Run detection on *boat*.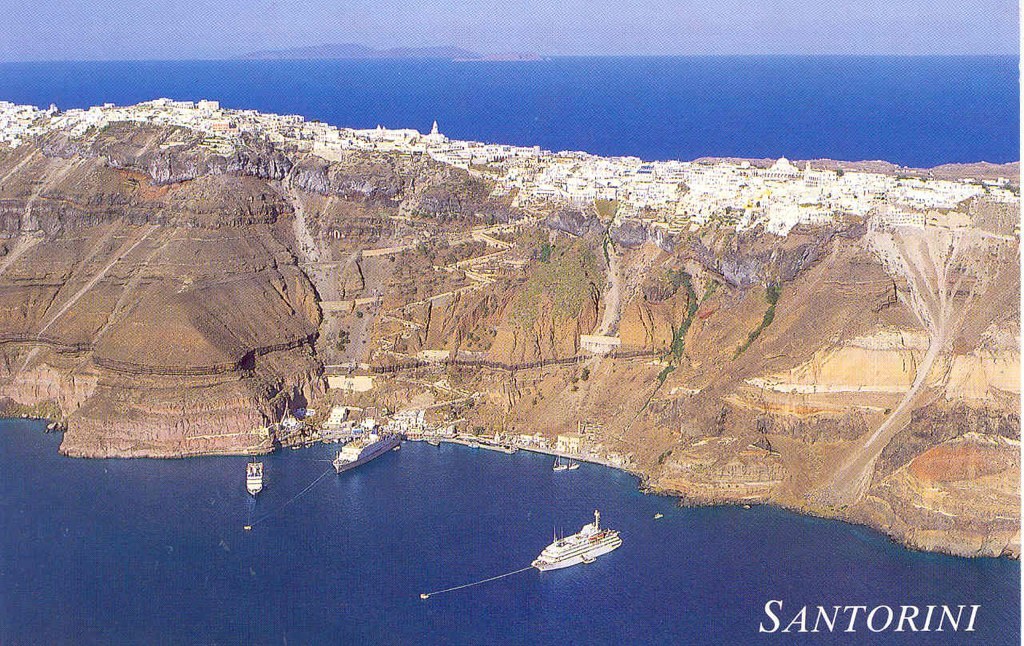
Result: 526,526,636,586.
